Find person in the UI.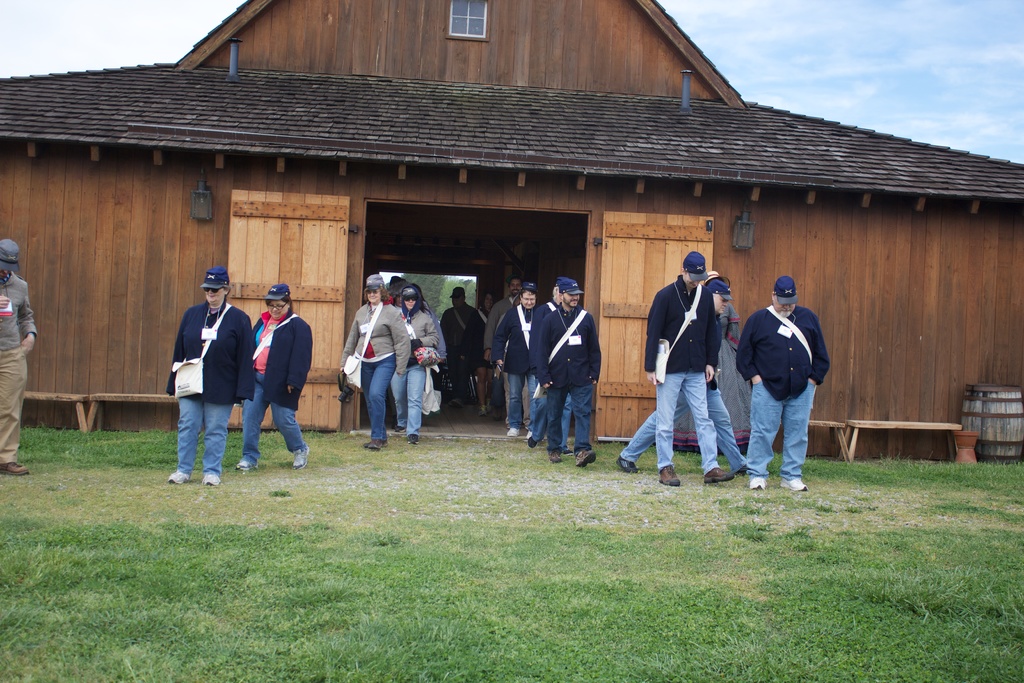
UI element at (165,264,253,490).
